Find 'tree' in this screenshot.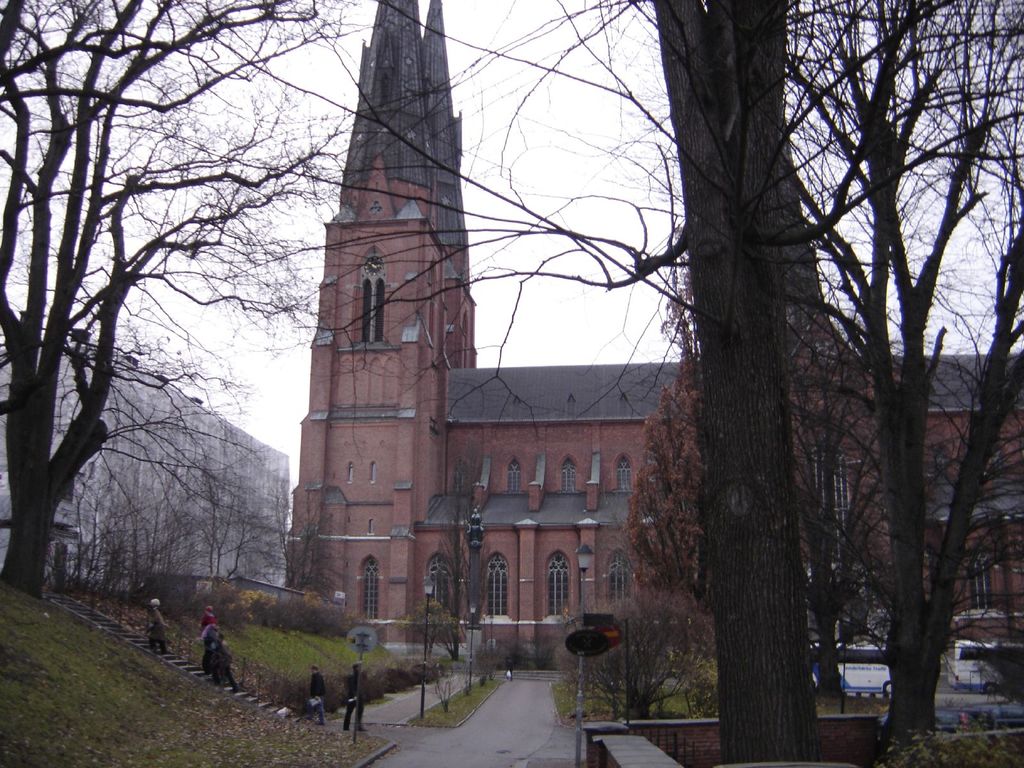
The bounding box for 'tree' is (x1=0, y1=0, x2=360, y2=600).
